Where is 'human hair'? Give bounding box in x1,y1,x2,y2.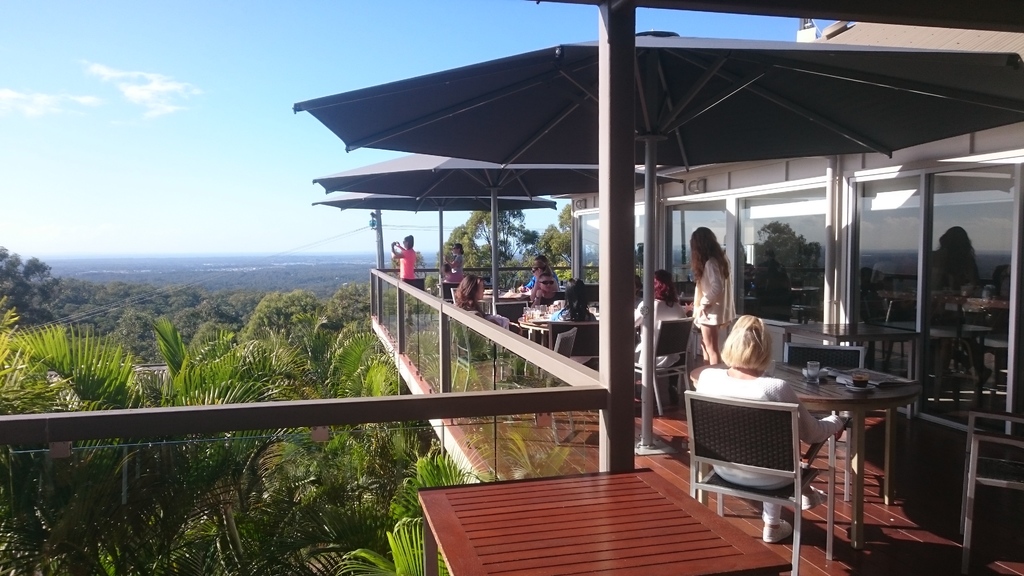
405,235,416,250.
